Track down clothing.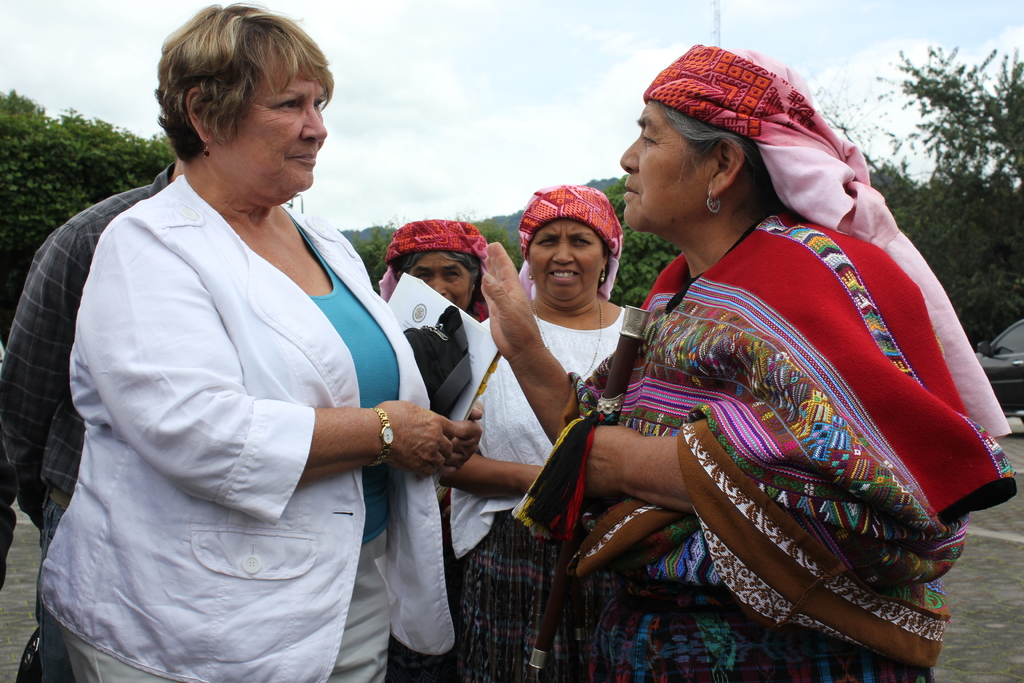
Tracked to region(0, 160, 171, 682).
